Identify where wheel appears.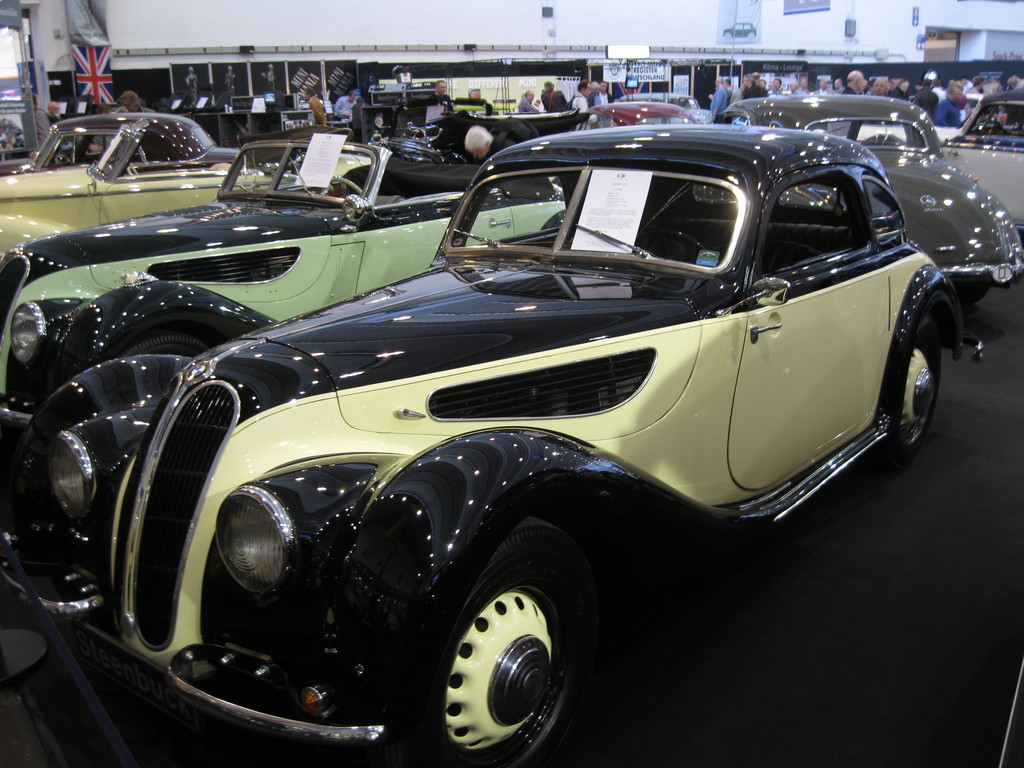
Appears at [896,316,948,462].
